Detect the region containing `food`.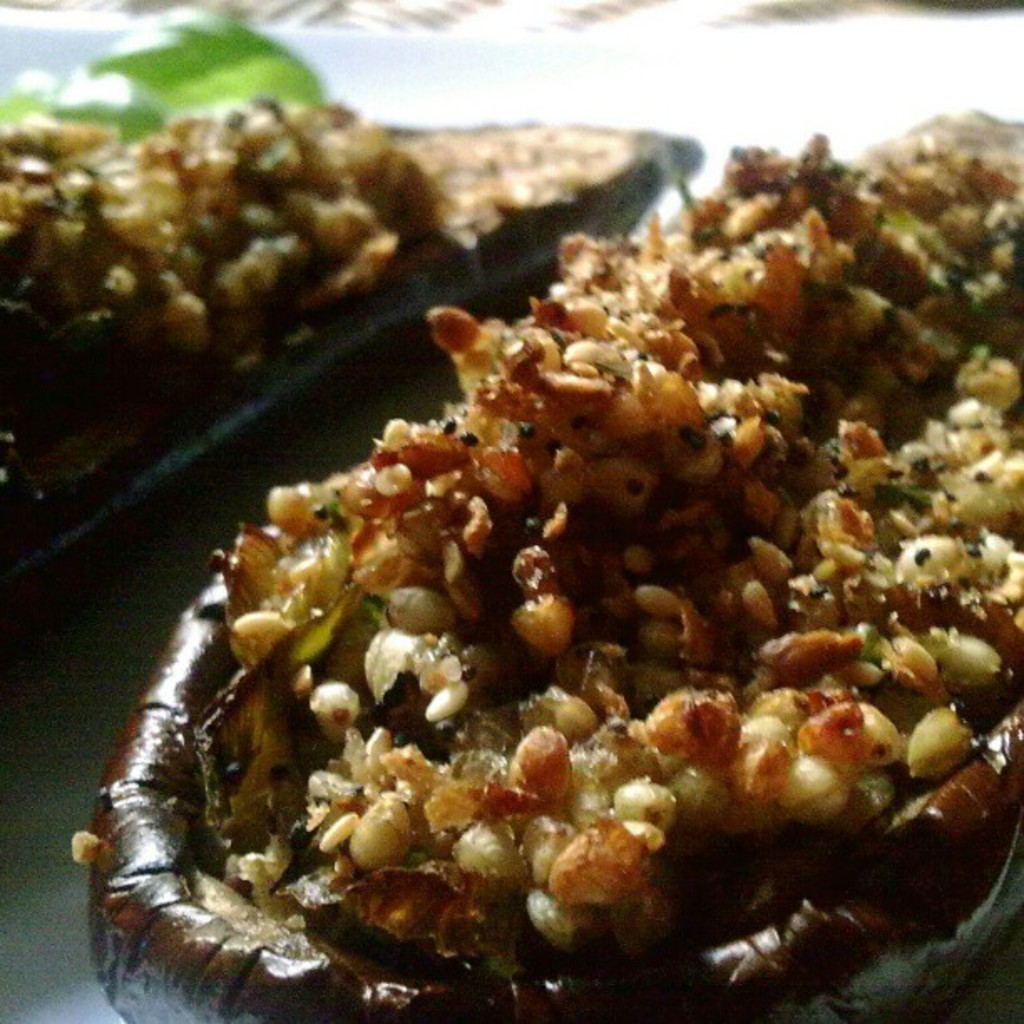
box=[74, 100, 1022, 1022].
